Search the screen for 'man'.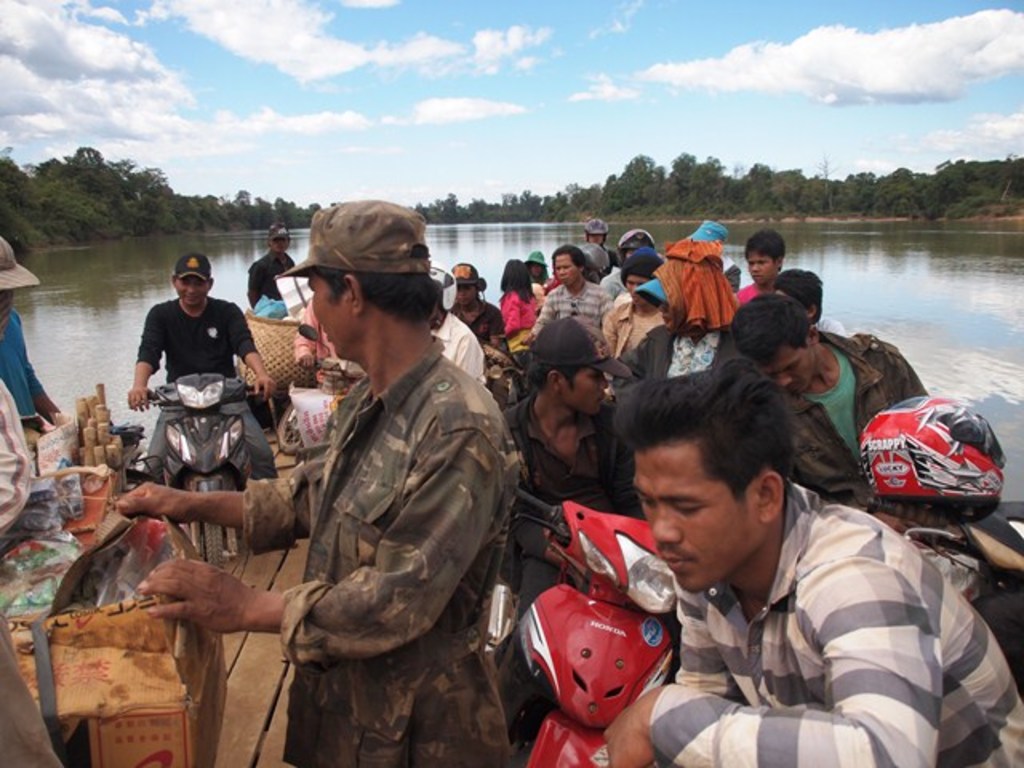
Found at bbox(0, 248, 70, 458).
